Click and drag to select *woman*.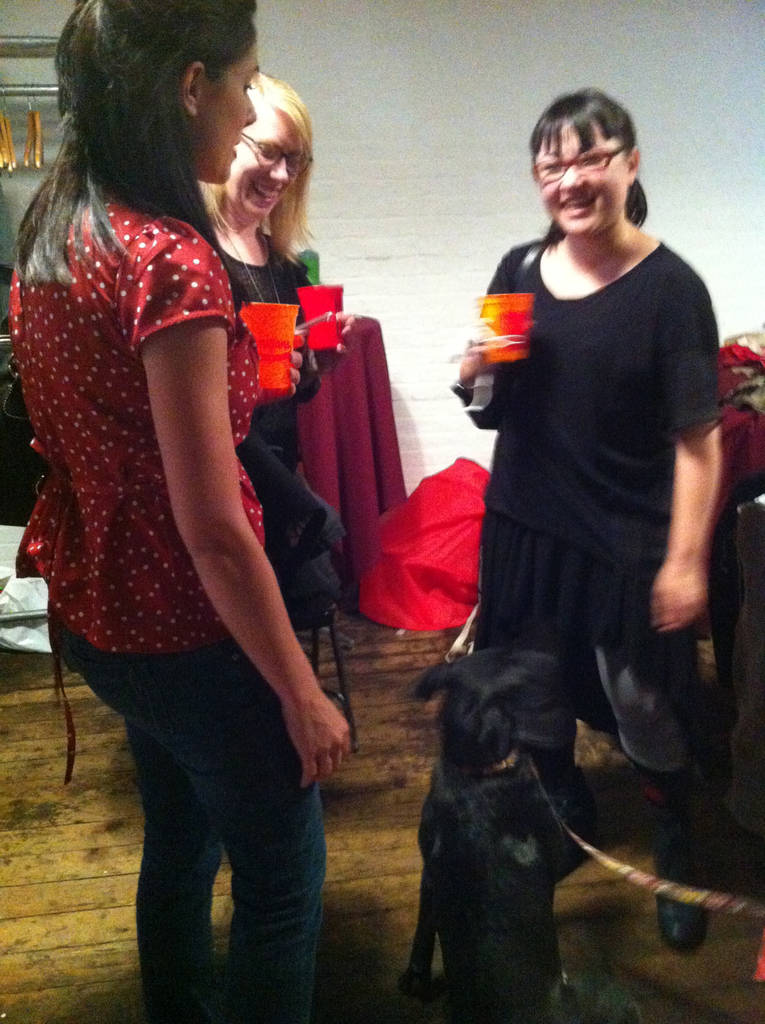
Selection: (x1=204, y1=72, x2=361, y2=623).
